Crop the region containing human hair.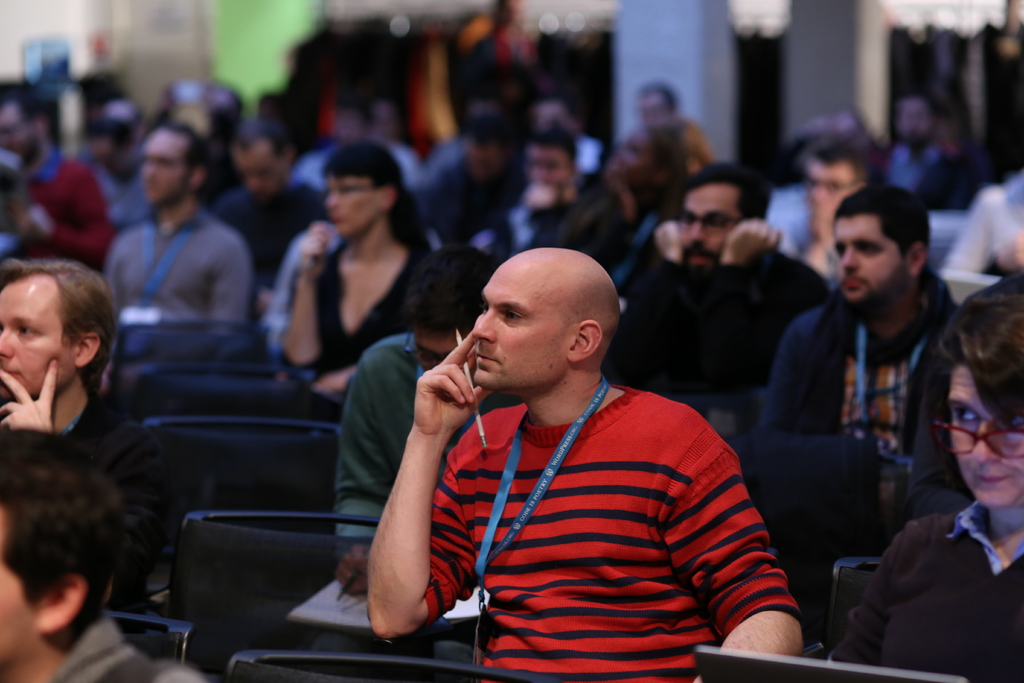
Crop region: (524, 123, 579, 172).
